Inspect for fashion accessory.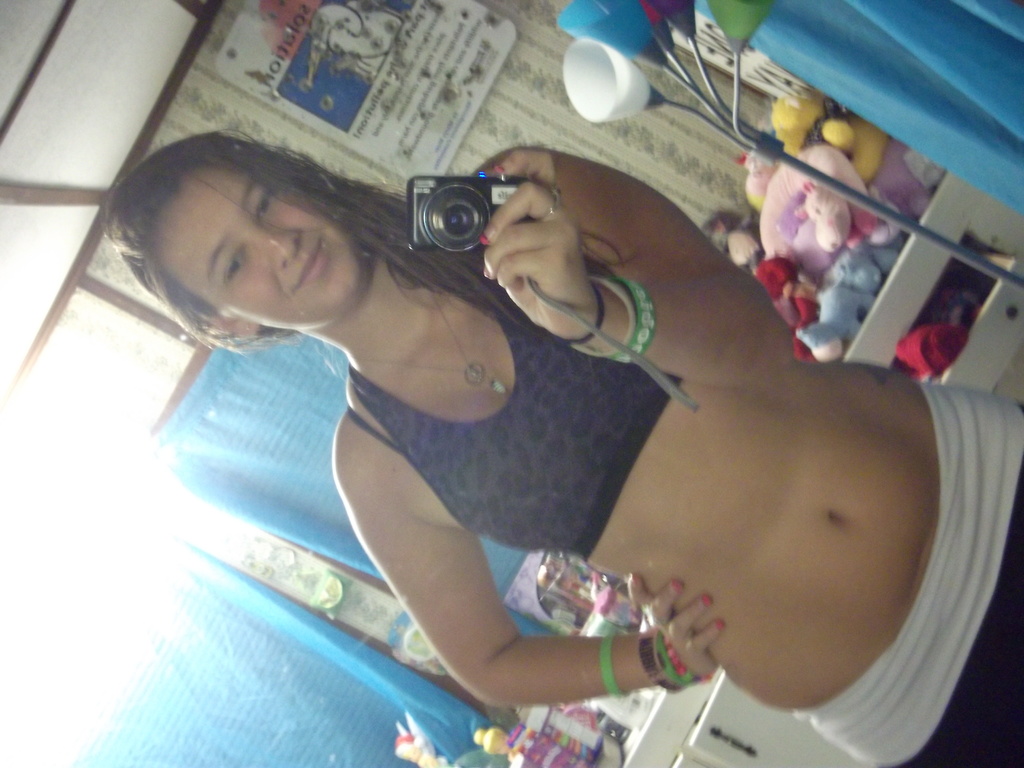
Inspection: box=[599, 633, 622, 698].
